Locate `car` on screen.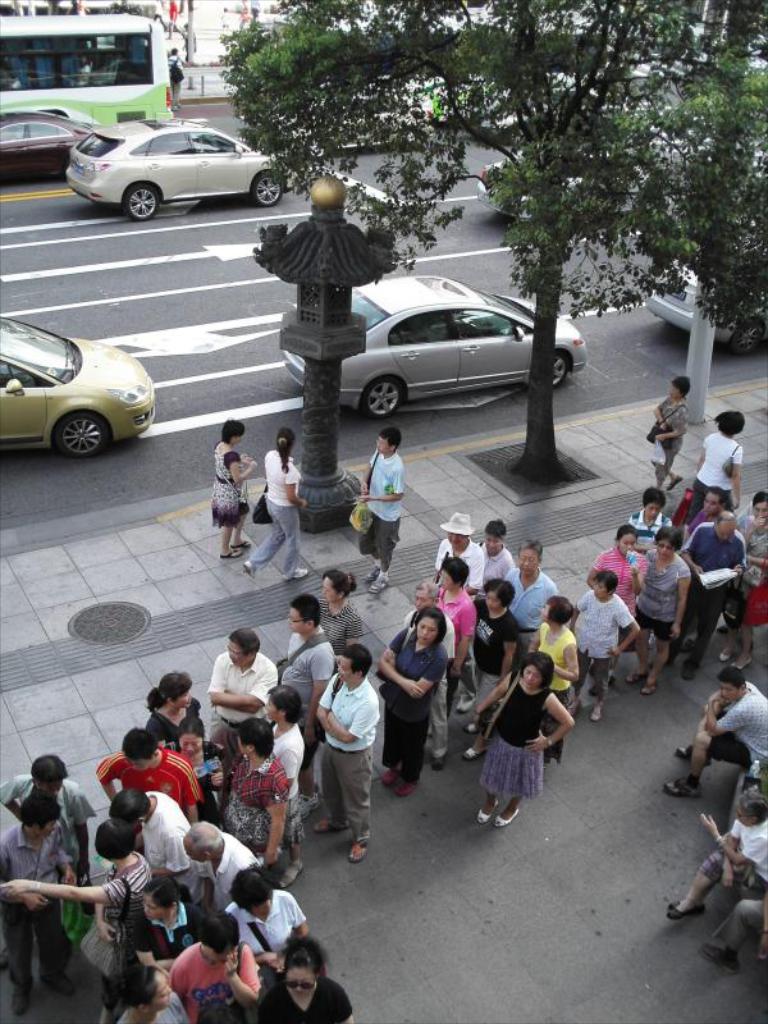
On screen at bbox=(475, 148, 673, 220).
